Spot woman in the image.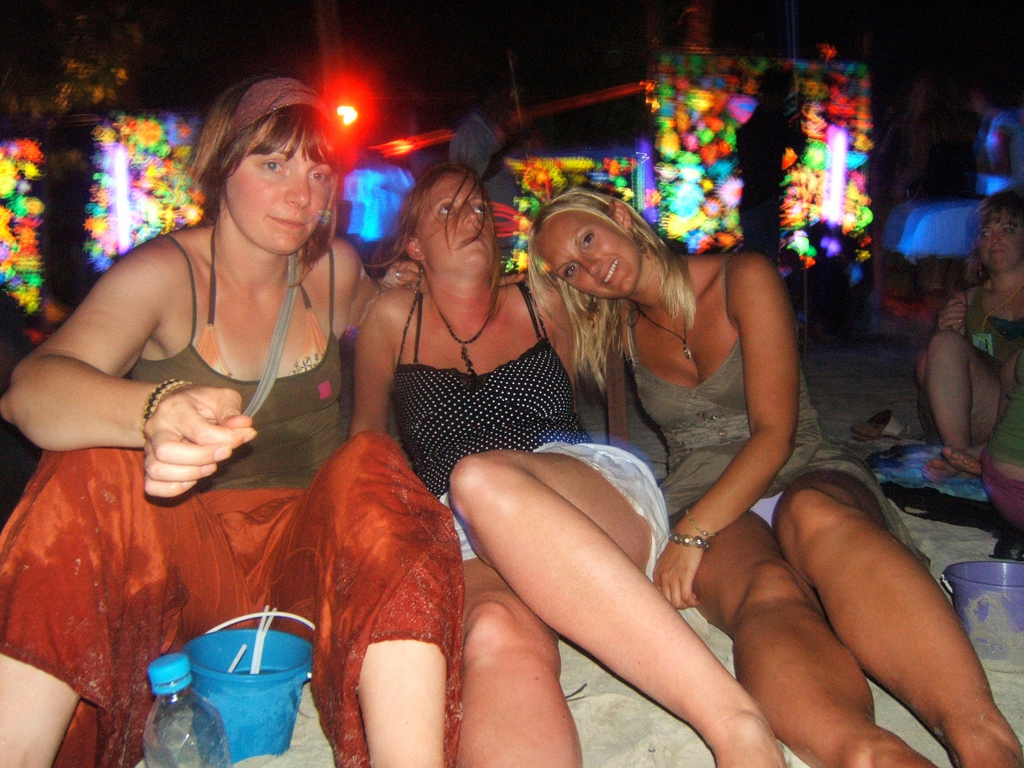
woman found at 345:159:789:759.
